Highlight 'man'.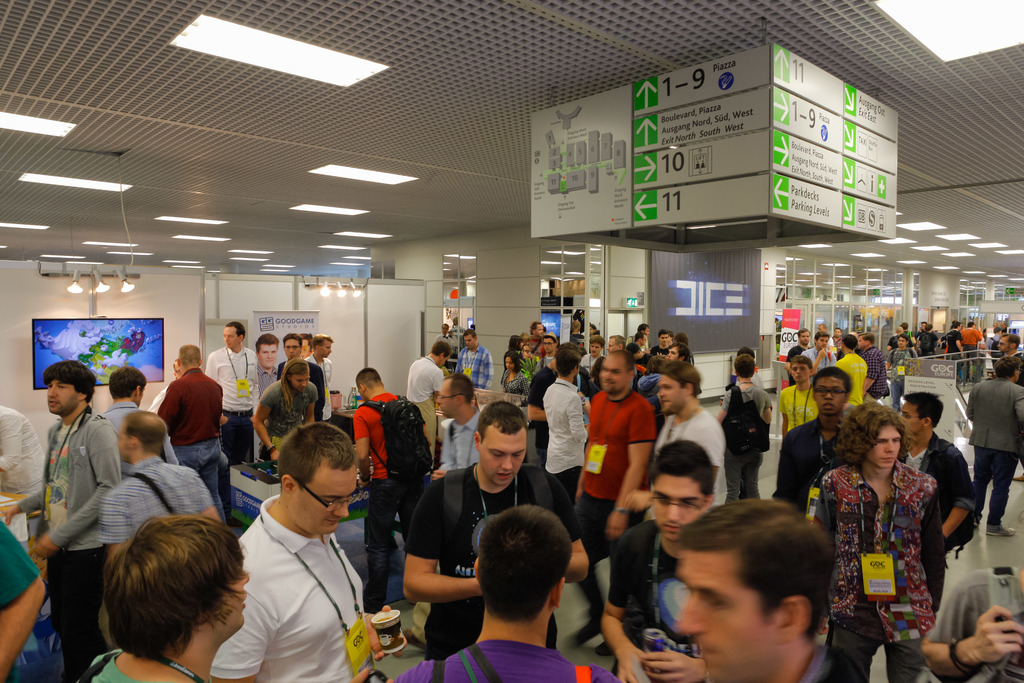
Highlighted region: x1=778, y1=356, x2=819, y2=434.
